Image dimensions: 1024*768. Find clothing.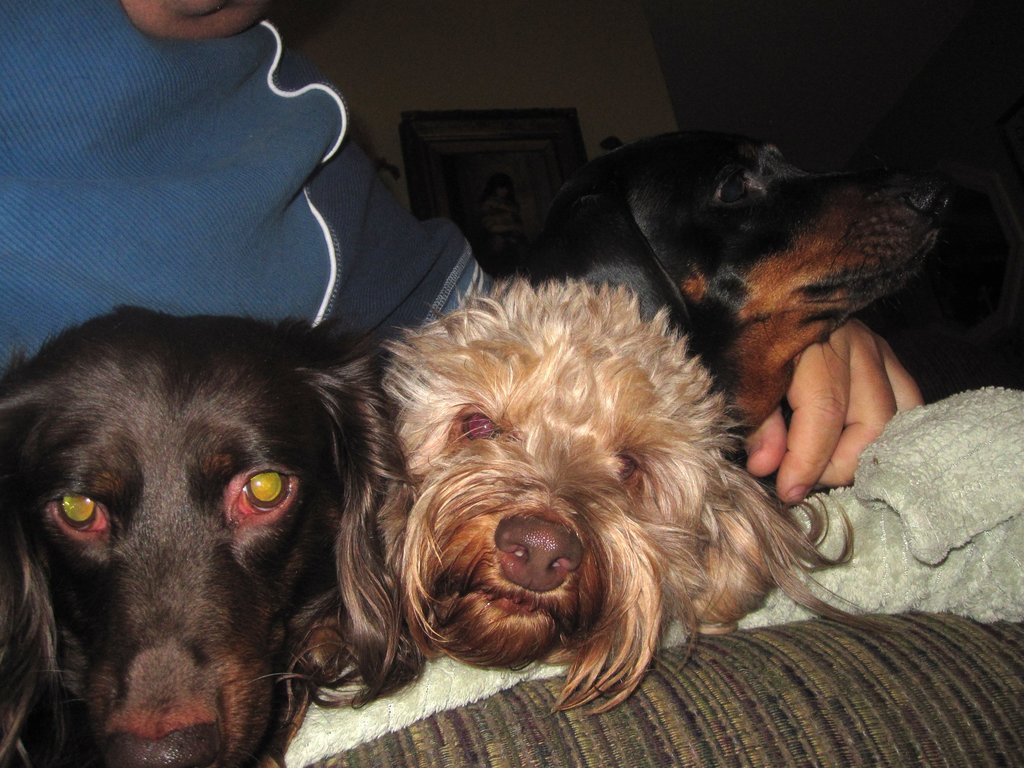
[484,196,527,252].
